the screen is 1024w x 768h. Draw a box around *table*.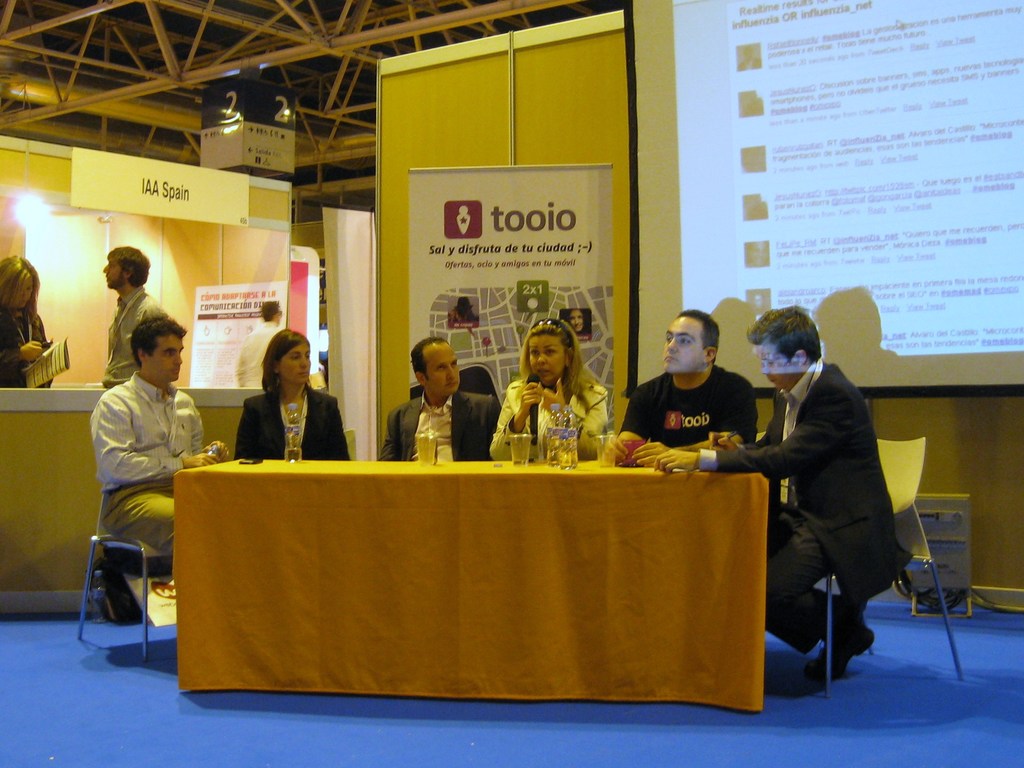
x1=164, y1=432, x2=817, y2=726.
